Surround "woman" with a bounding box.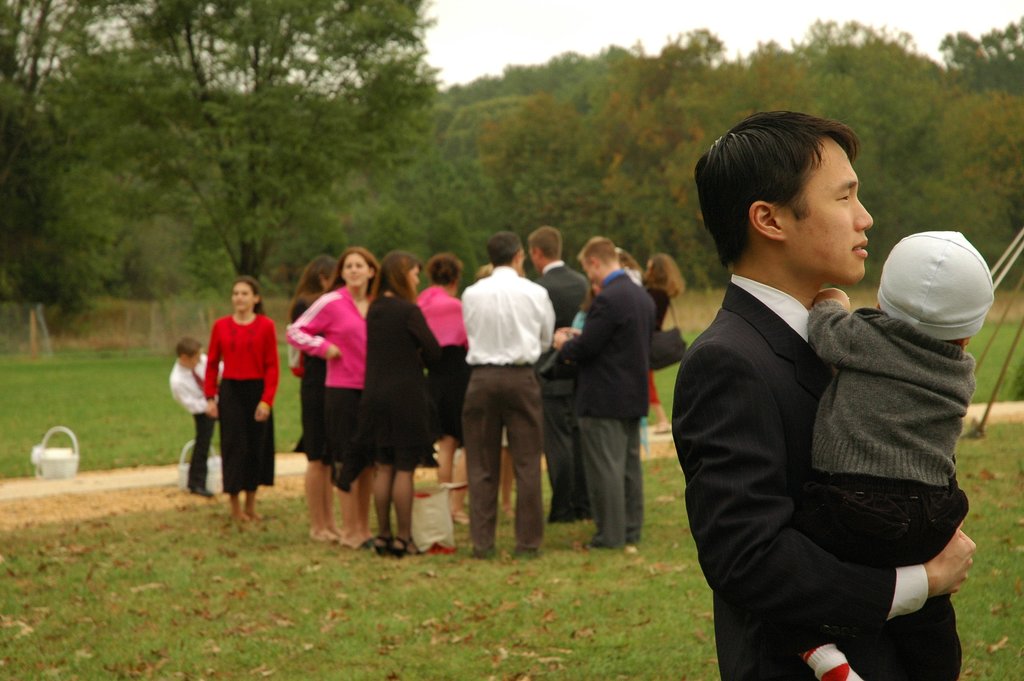
x1=182 y1=277 x2=275 y2=518.
